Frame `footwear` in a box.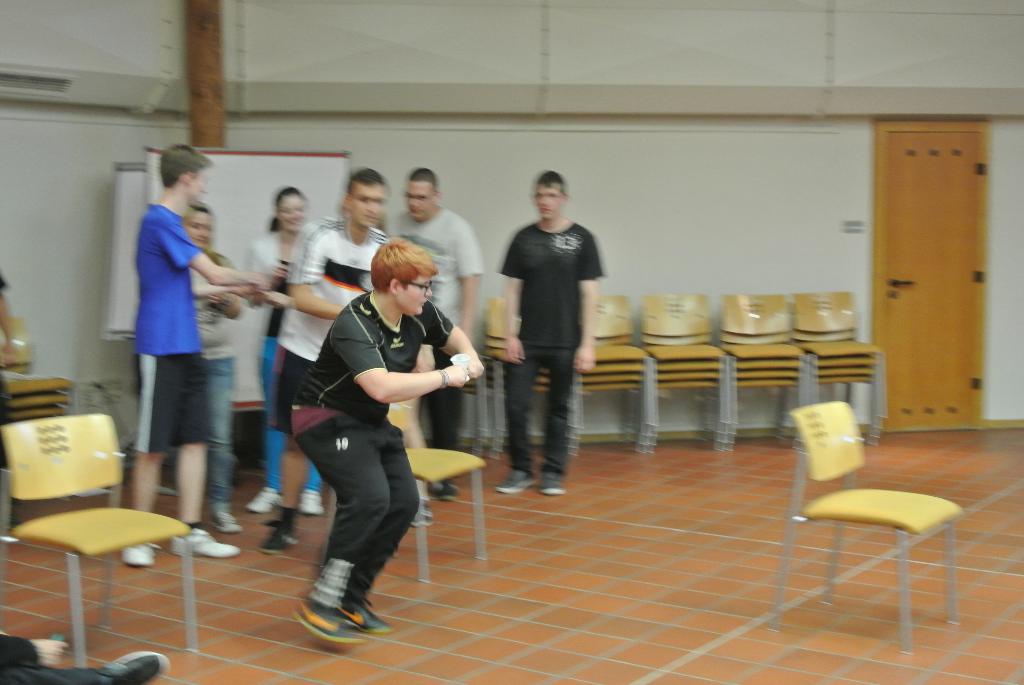
[x1=540, y1=468, x2=563, y2=490].
